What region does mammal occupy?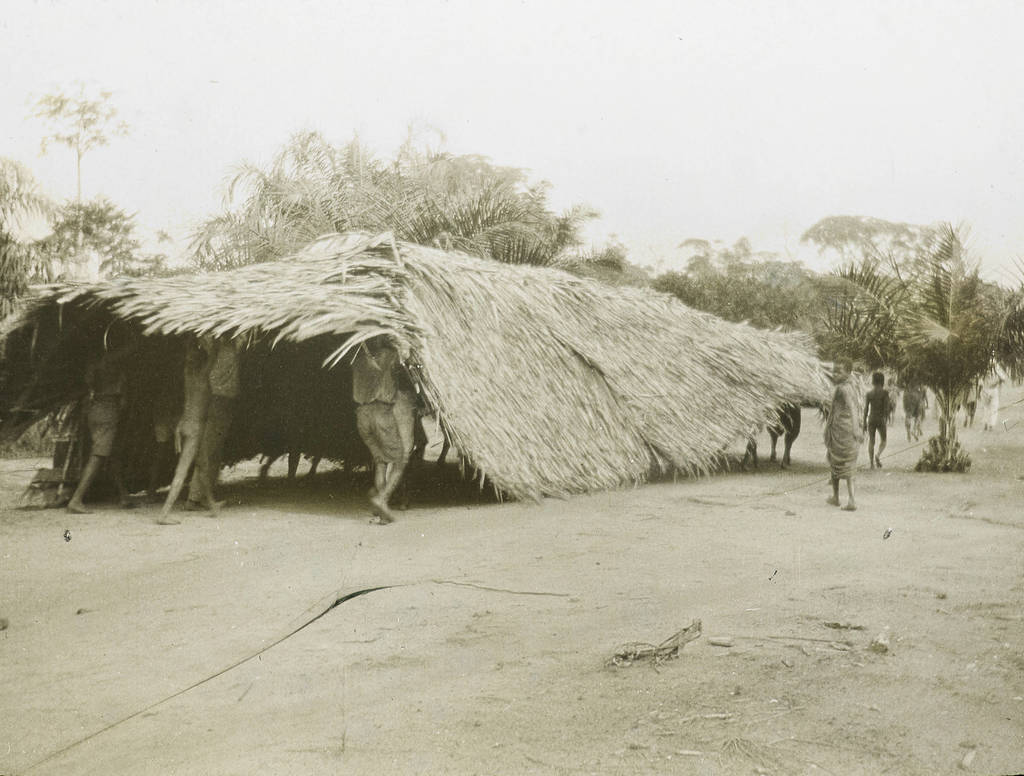
328,320,445,507.
